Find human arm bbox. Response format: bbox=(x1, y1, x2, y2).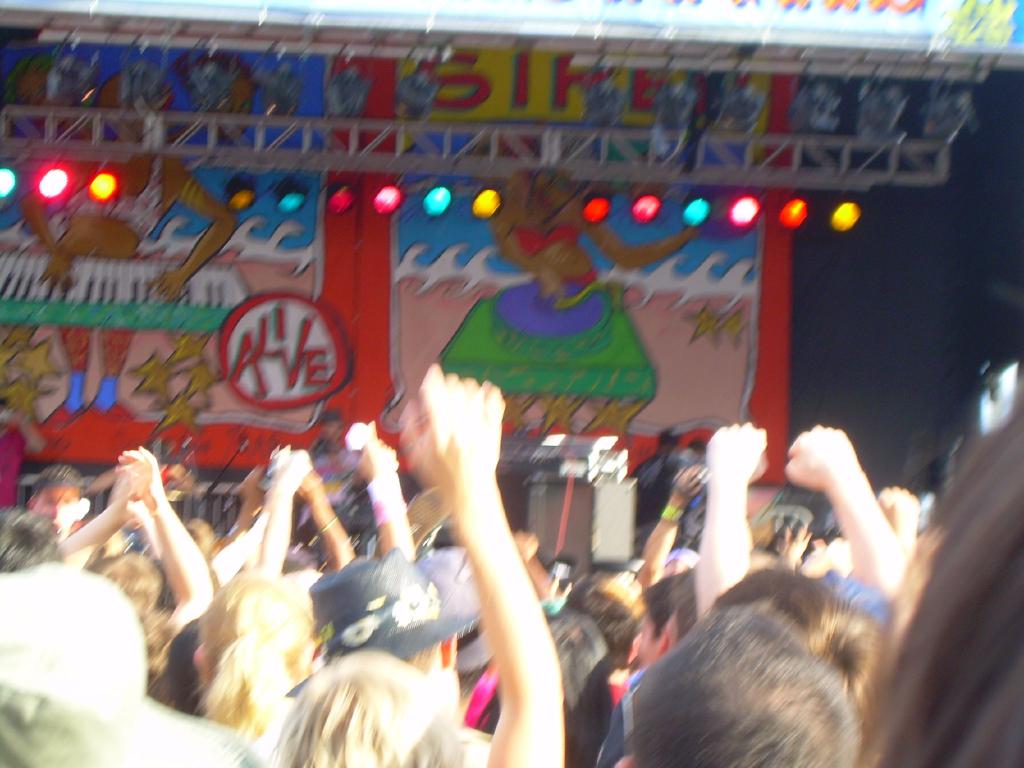
bbox=(400, 363, 566, 767).
